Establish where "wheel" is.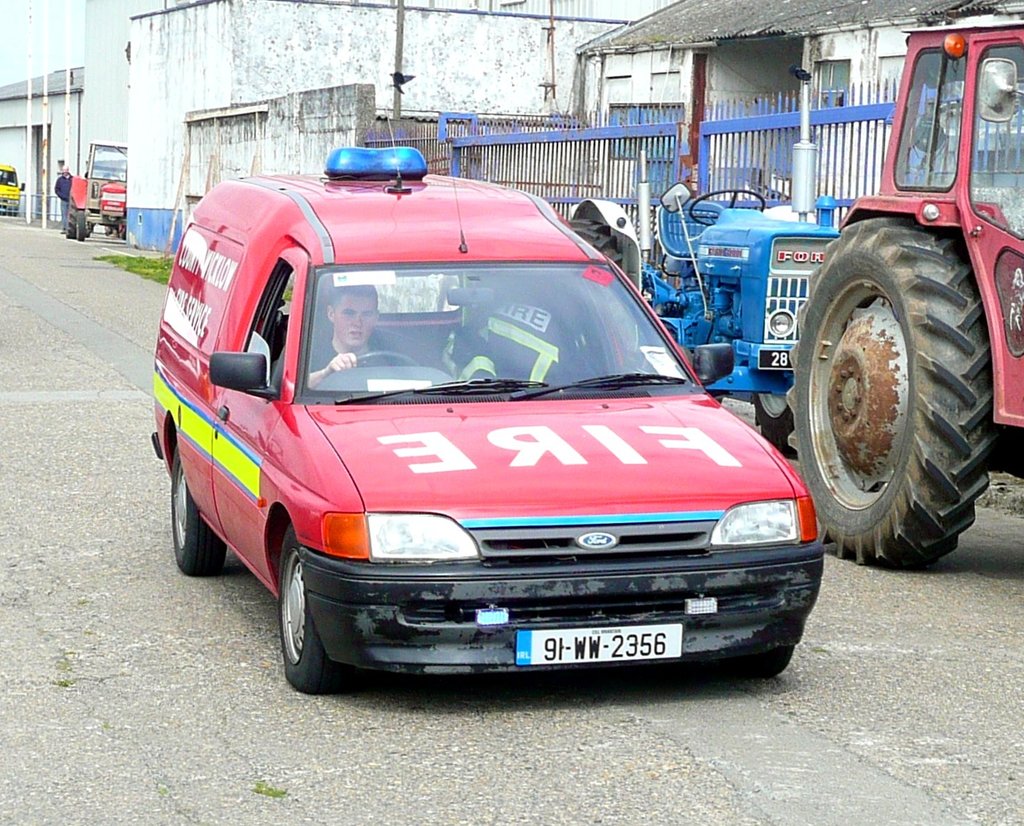
Established at box=[722, 644, 789, 684].
